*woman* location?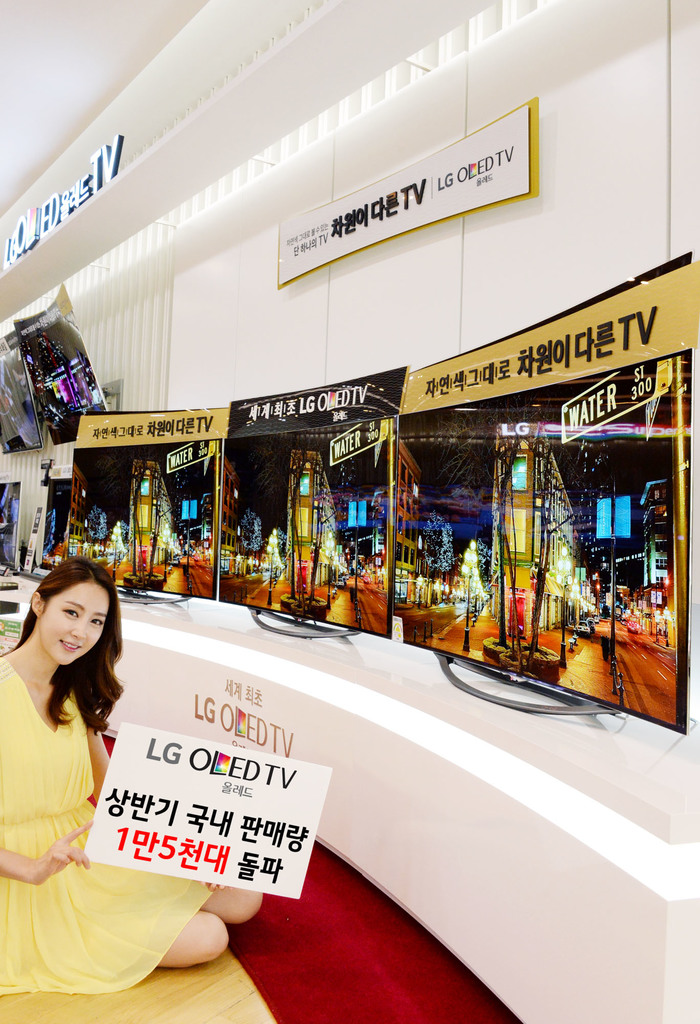
box=[0, 558, 267, 991]
